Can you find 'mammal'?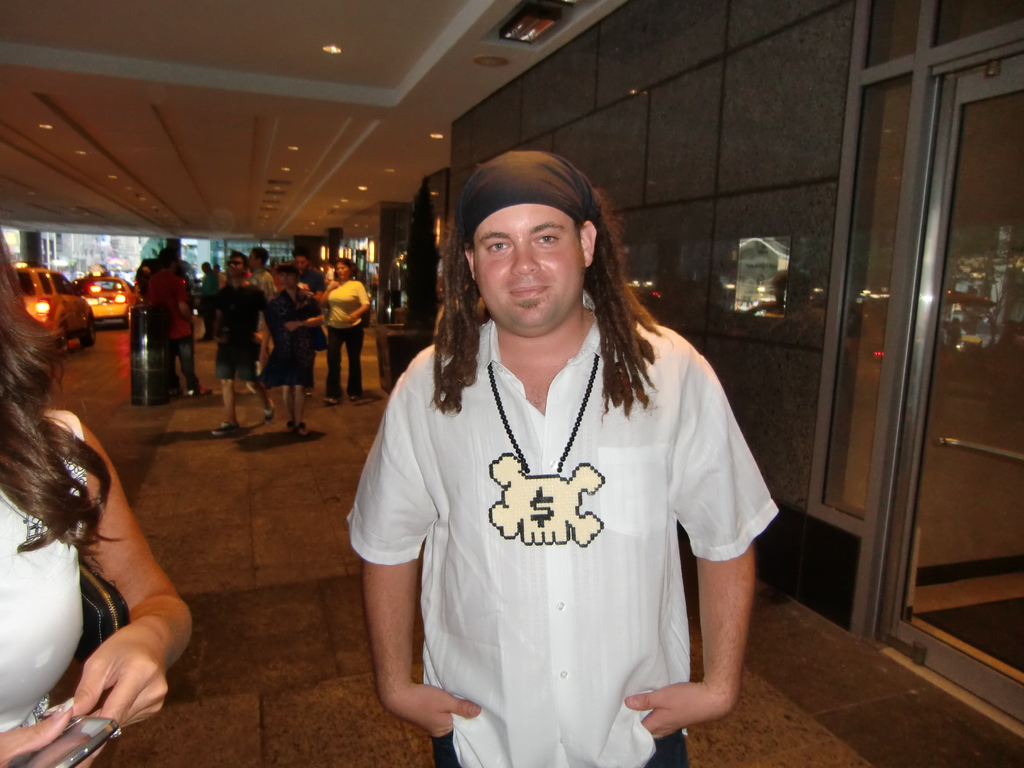
Yes, bounding box: Rect(346, 145, 779, 767).
